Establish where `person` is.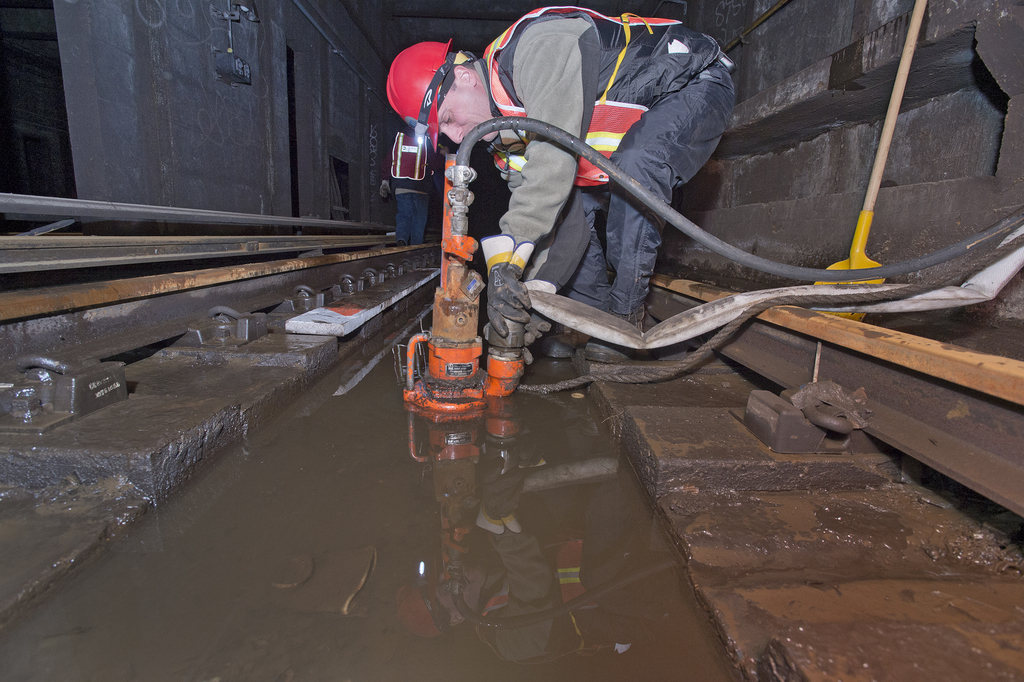
Established at {"x1": 386, "y1": 4, "x2": 736, "y2": 360}.
